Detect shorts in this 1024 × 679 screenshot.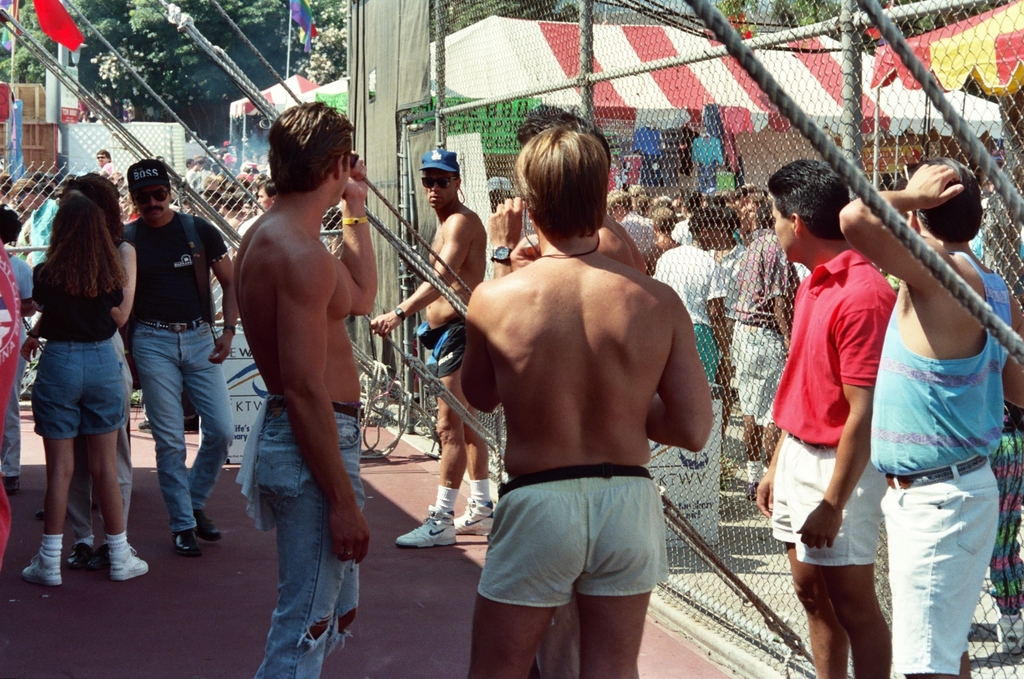
Detection: <region>415, 309, 463, 380</region>.
